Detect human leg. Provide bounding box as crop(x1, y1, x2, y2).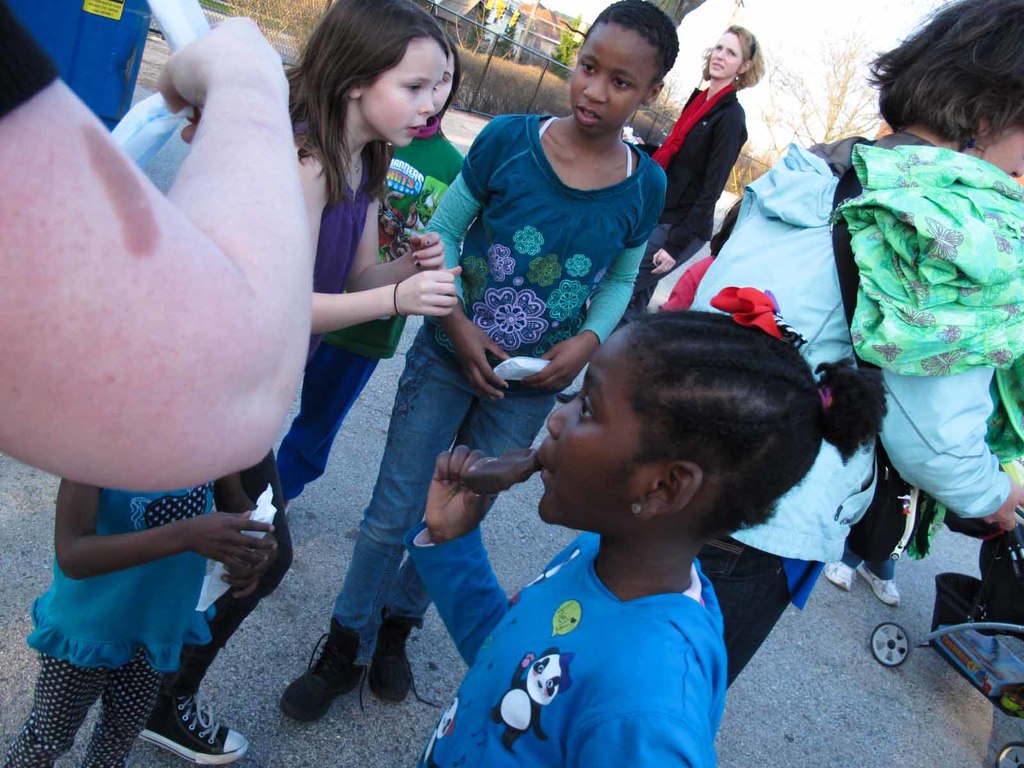
crop(368, 351, 557, 701).
